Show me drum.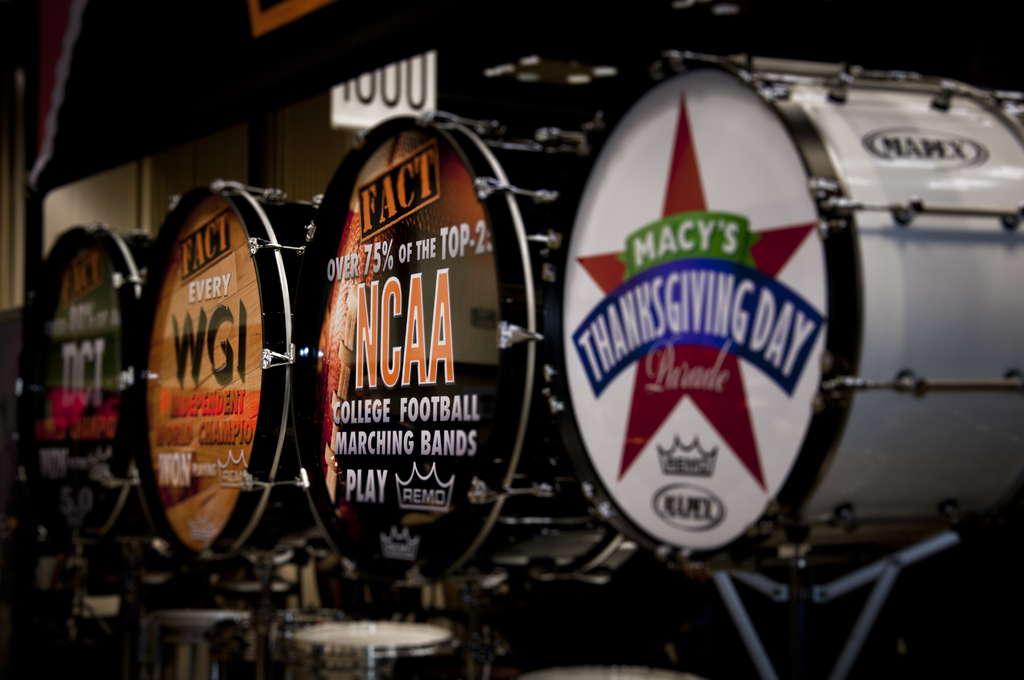
drum is here: {"left": 511, "top": 667, "right": 700, "bottom": 679}.
